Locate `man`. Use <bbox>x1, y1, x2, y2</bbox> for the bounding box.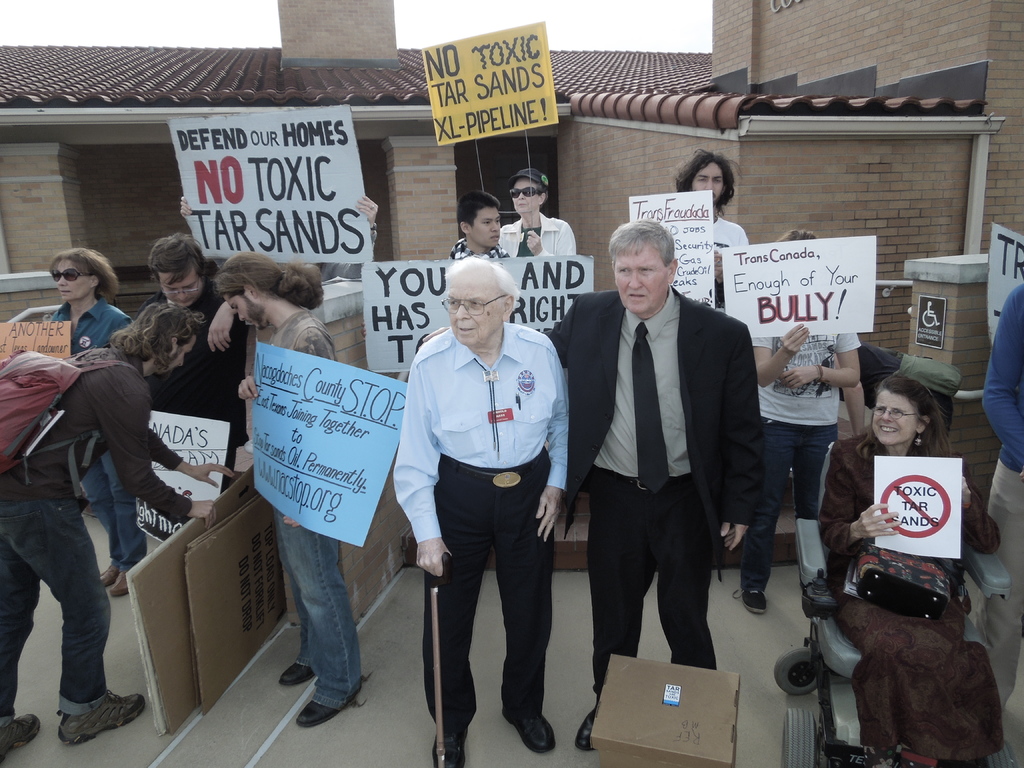
<bbox>674, 147, 746, 244</bbox>.
